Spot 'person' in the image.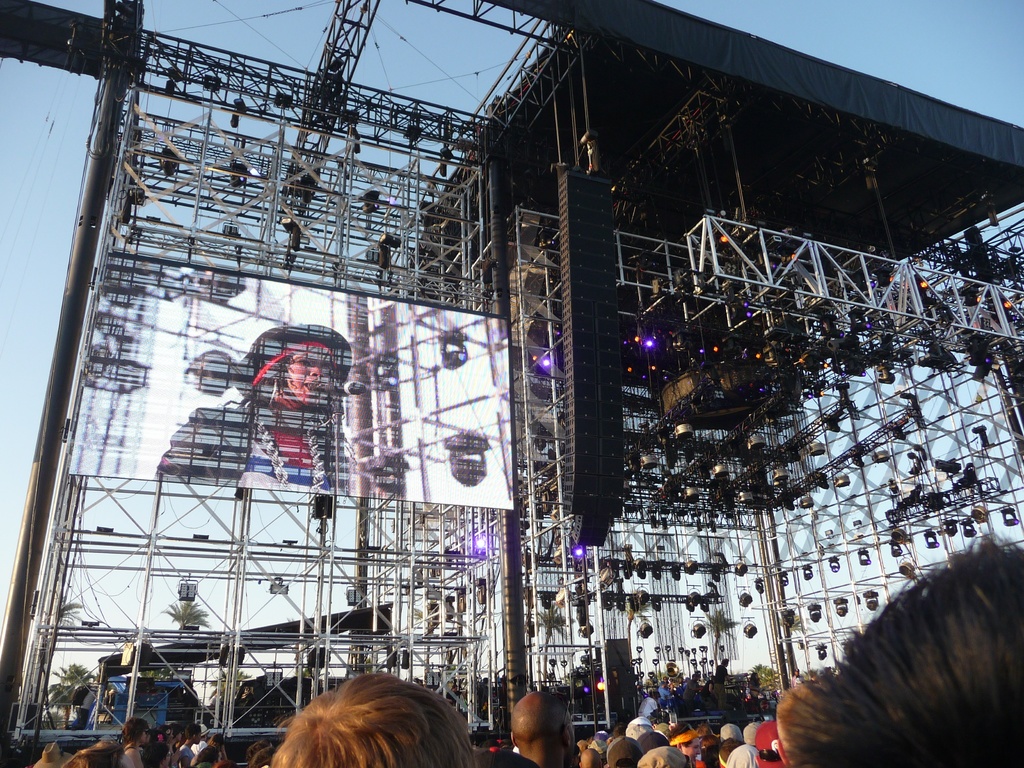
'person' found at 273 679 490 767.
